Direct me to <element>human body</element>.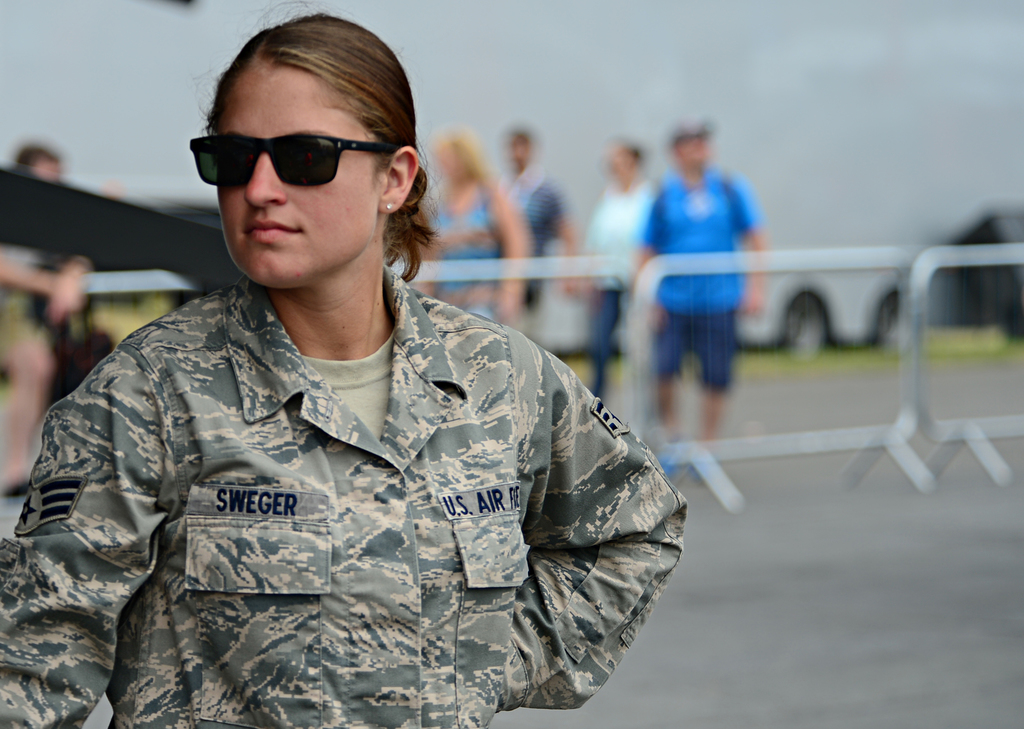
Direction: locate(502, 170, 556, 340).
